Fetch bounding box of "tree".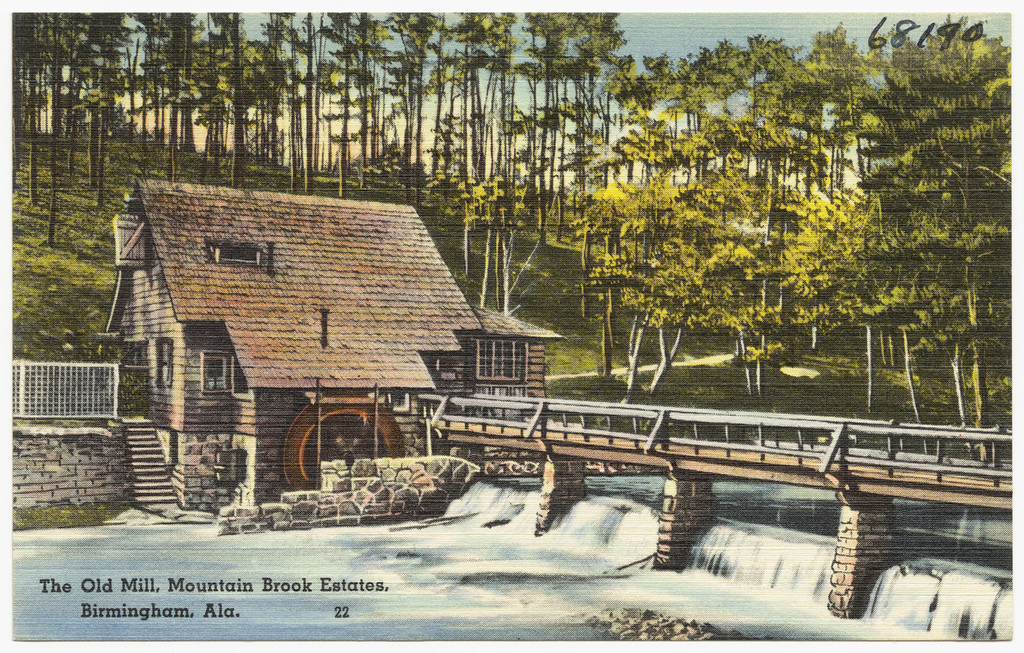
Bbox: 569,186,704,375.
